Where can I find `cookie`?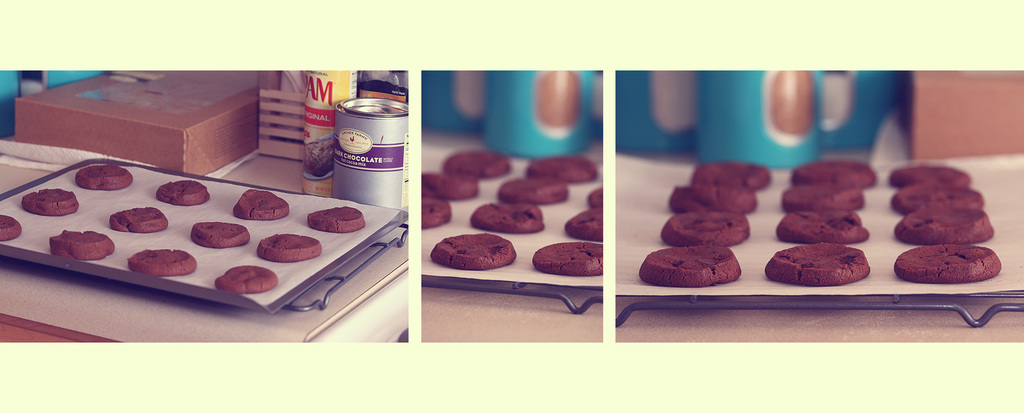
You can find it at pyautogui.locateOnScreen(156, 179, 209, 207).
